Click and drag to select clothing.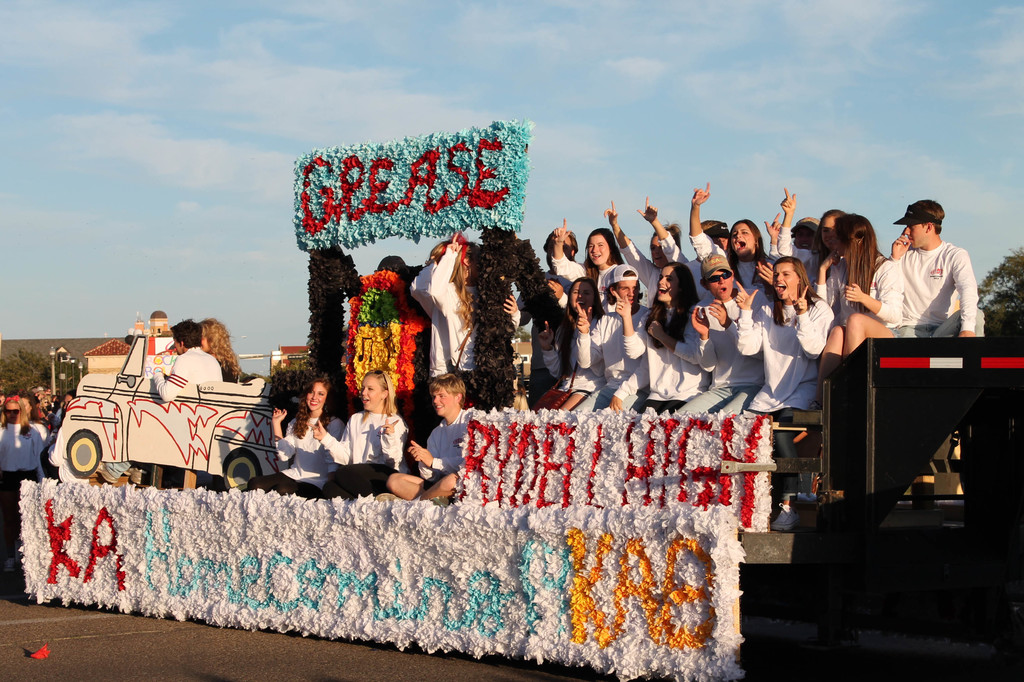
Selection: [left=530, top=303, right=618, bottom=437].
